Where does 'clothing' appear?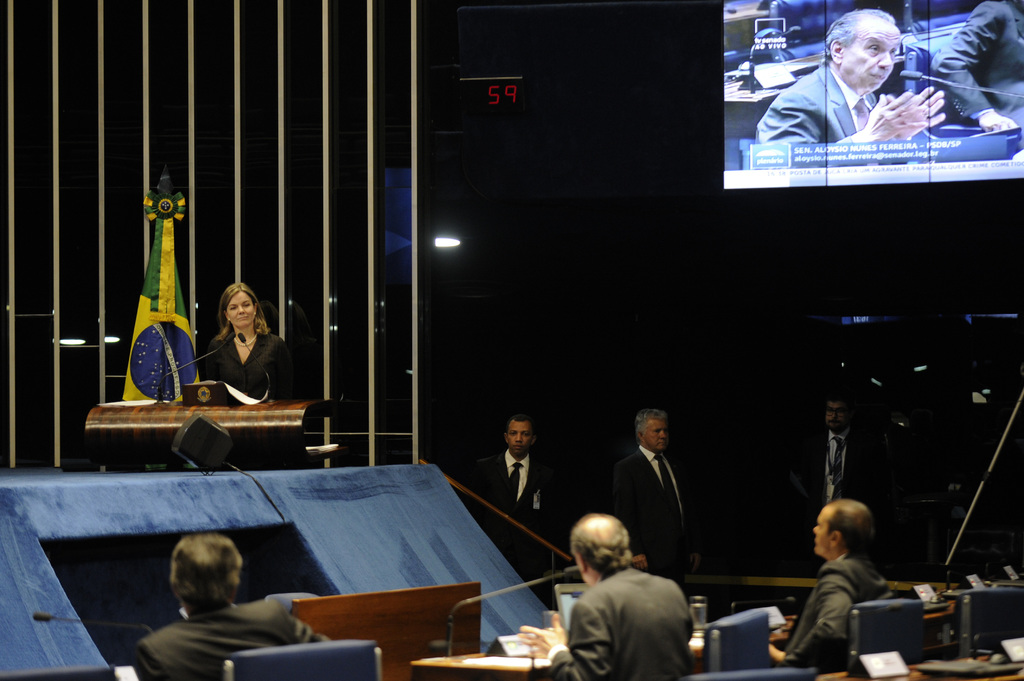
Appears at x1=478 y1=444 x2=543 y2=523.
